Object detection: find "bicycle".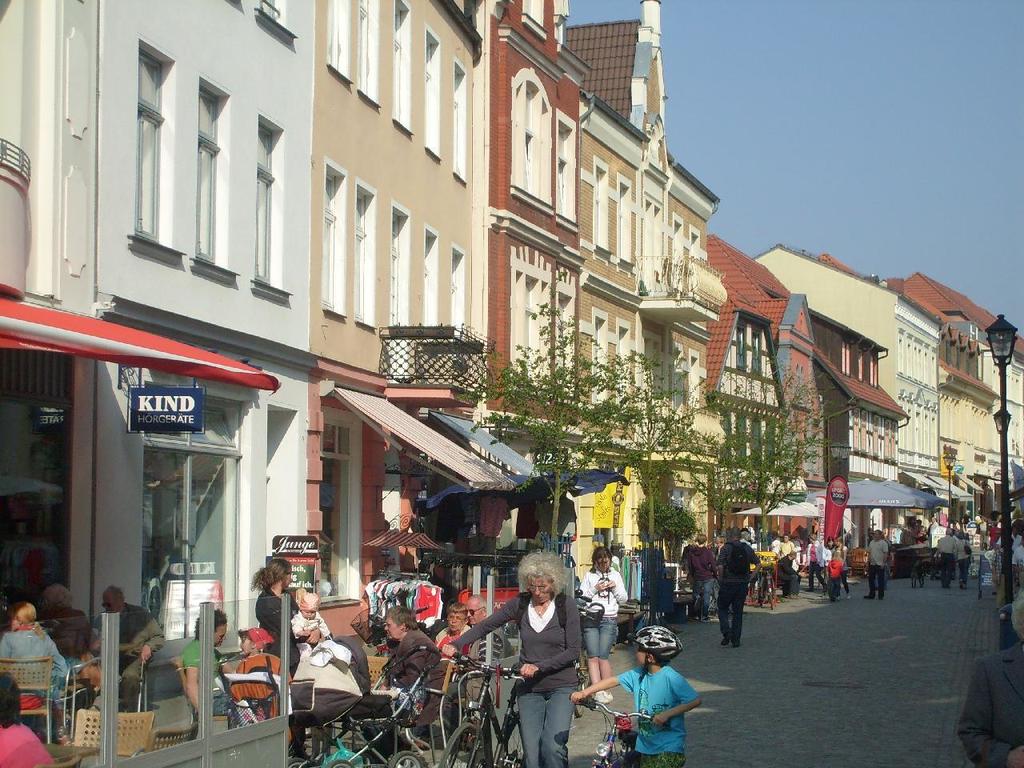
pyautogui.locateOnScreen(434, 646, 530, 767).
